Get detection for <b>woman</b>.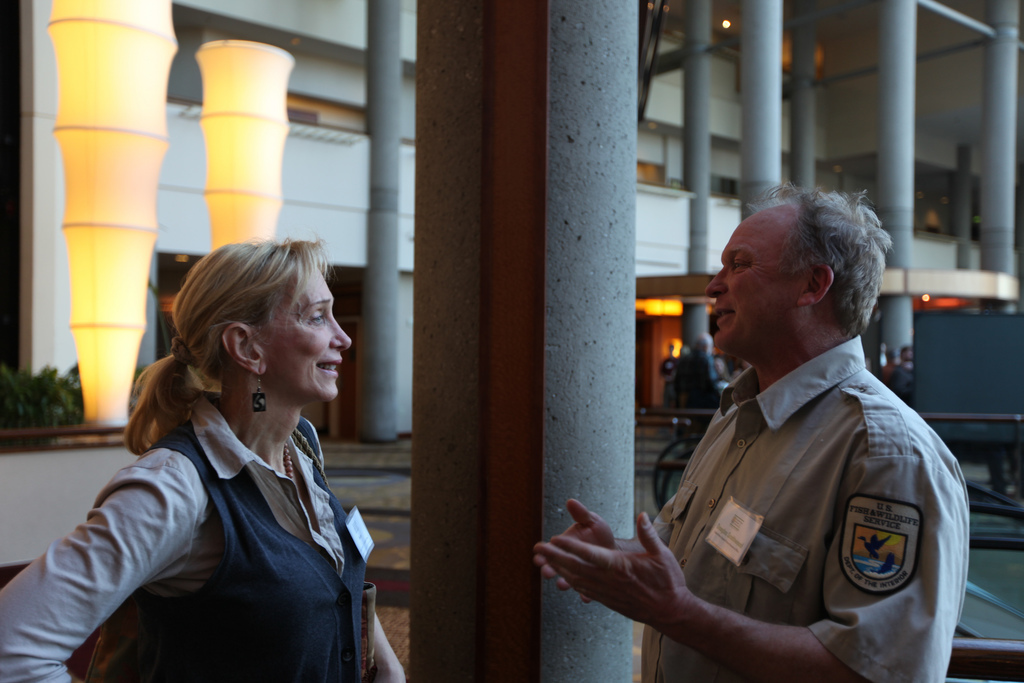
Detection: x1=36, y1=237, x2=400, y2=672.
